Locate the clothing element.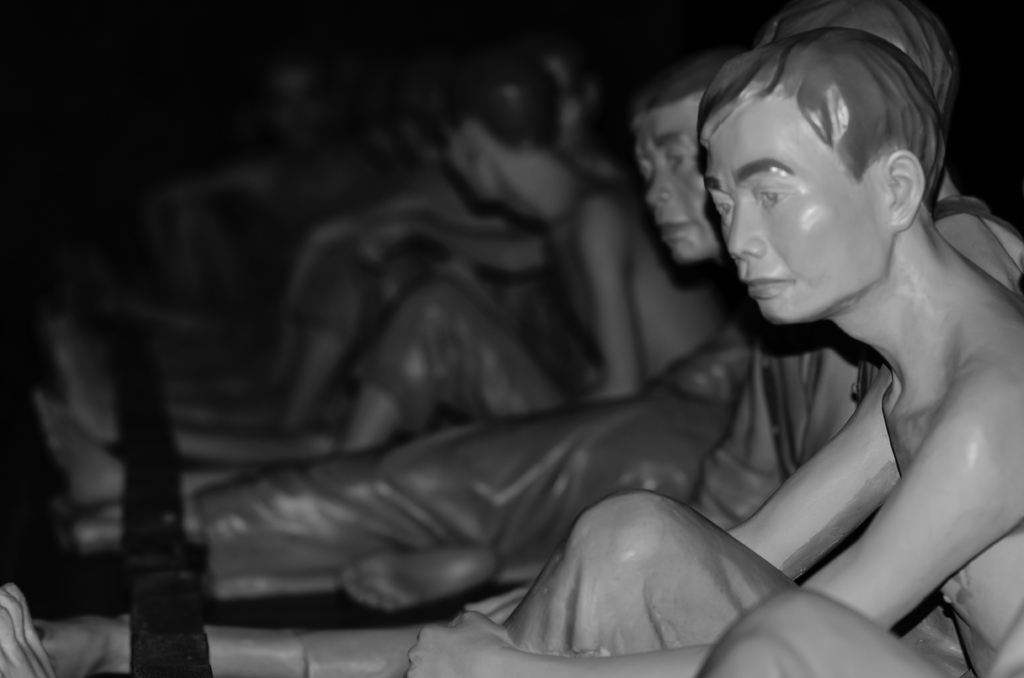
Element bbox: locate(342, 267, 572, 410).
